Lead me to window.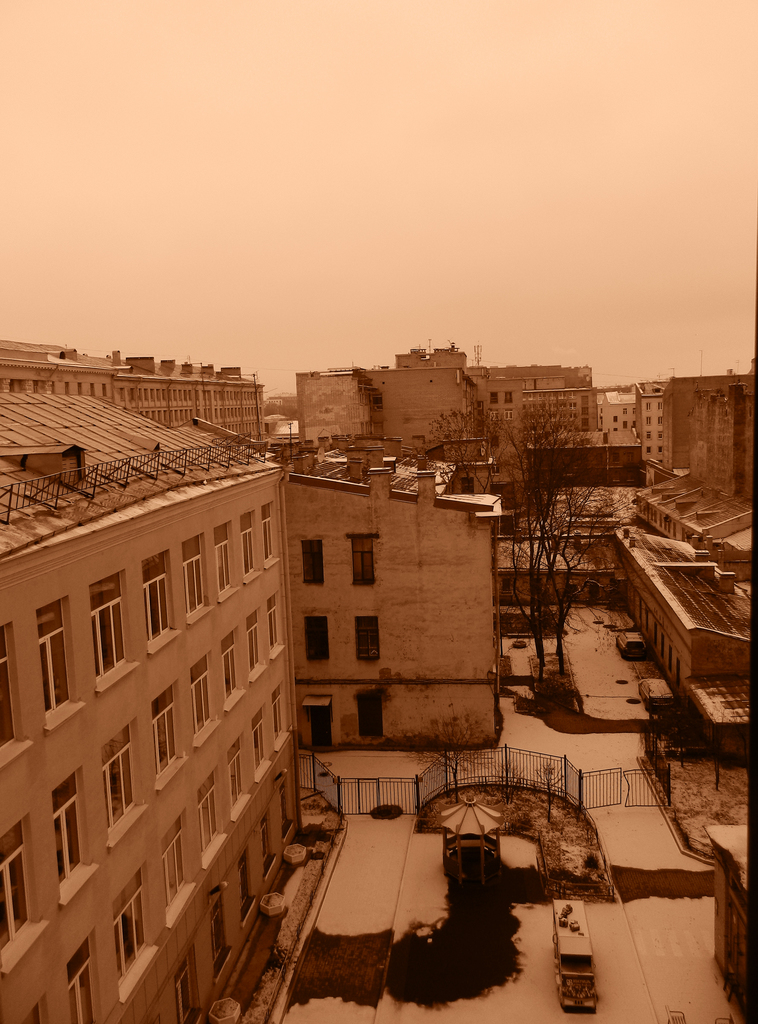
Lead to box(53, 763, 101, 906).
